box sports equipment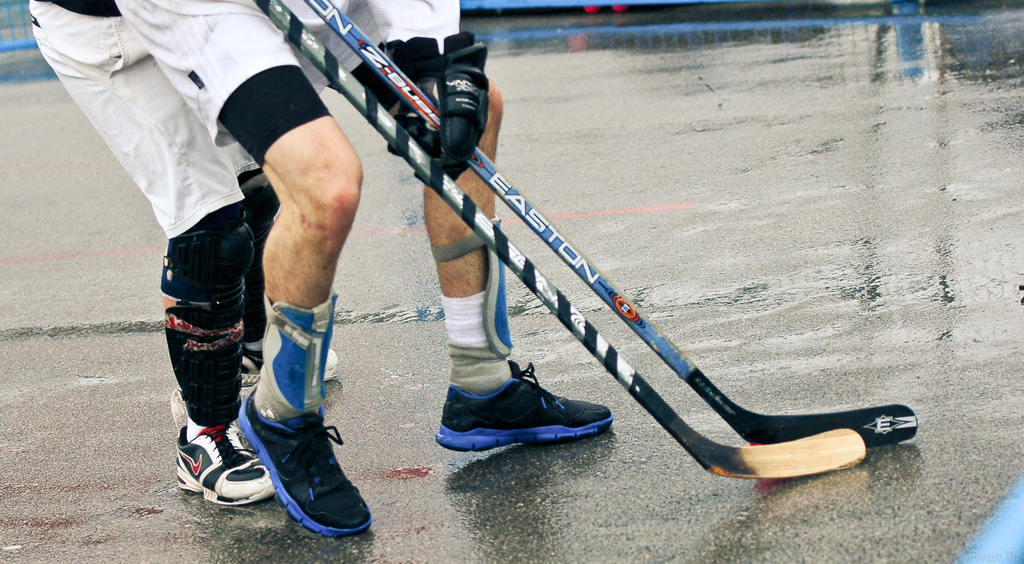
x1=359, y1=40, x2=494, y2=179
